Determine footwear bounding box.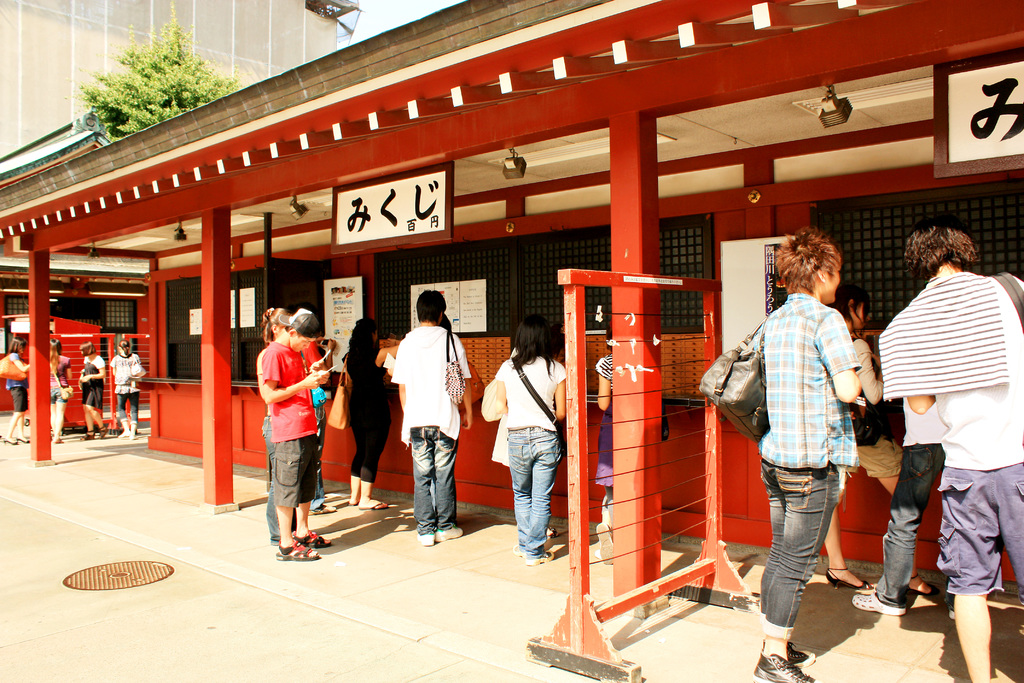
Determined: (312, 509, 337, 514).
